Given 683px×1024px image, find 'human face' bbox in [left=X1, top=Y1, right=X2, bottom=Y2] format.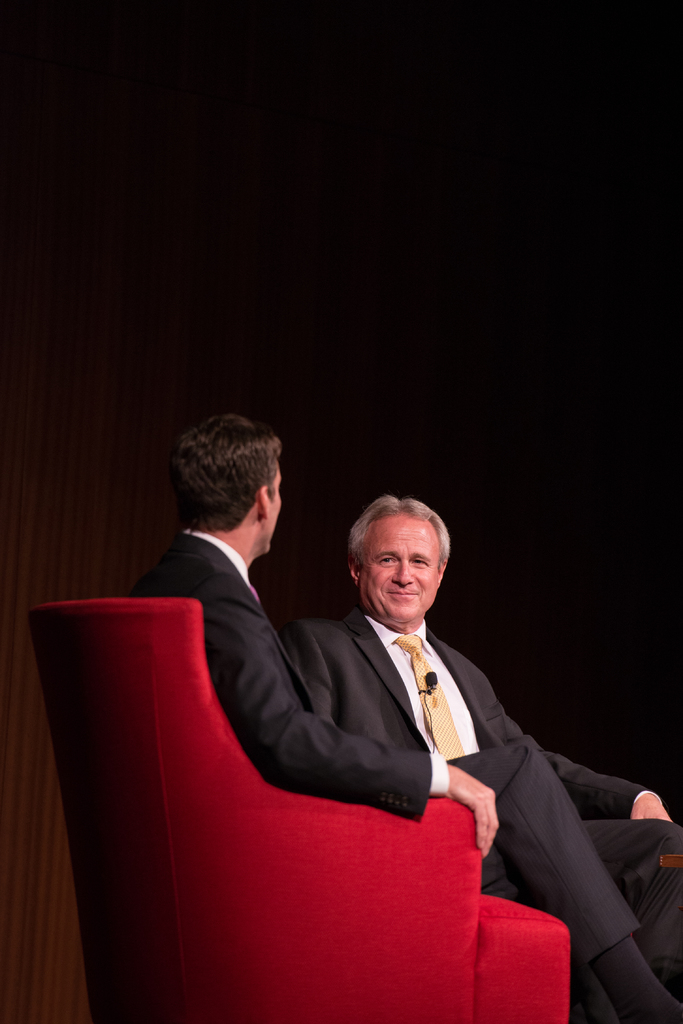
[left=359, top=515, right=441, bottom=625].
